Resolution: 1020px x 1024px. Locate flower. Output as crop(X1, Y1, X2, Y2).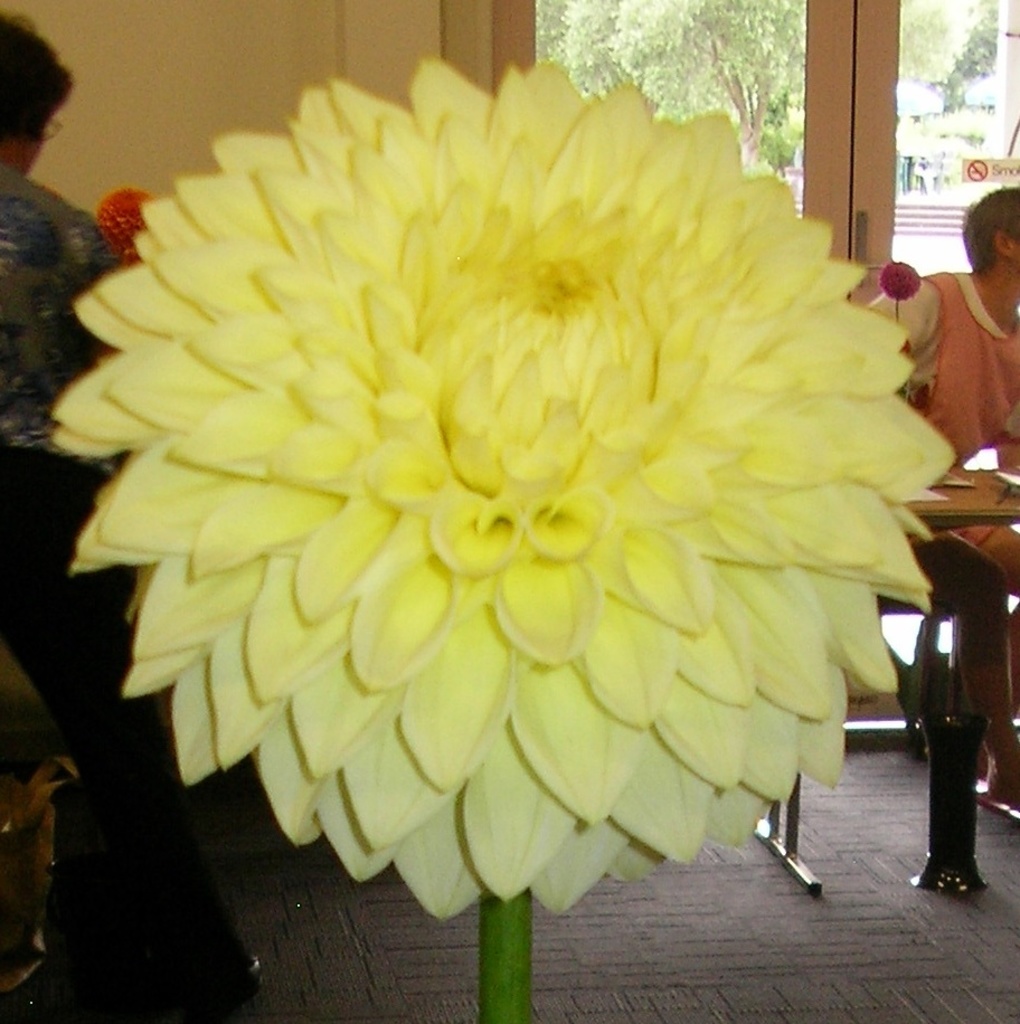
crop(877, 260, 919, 297).
